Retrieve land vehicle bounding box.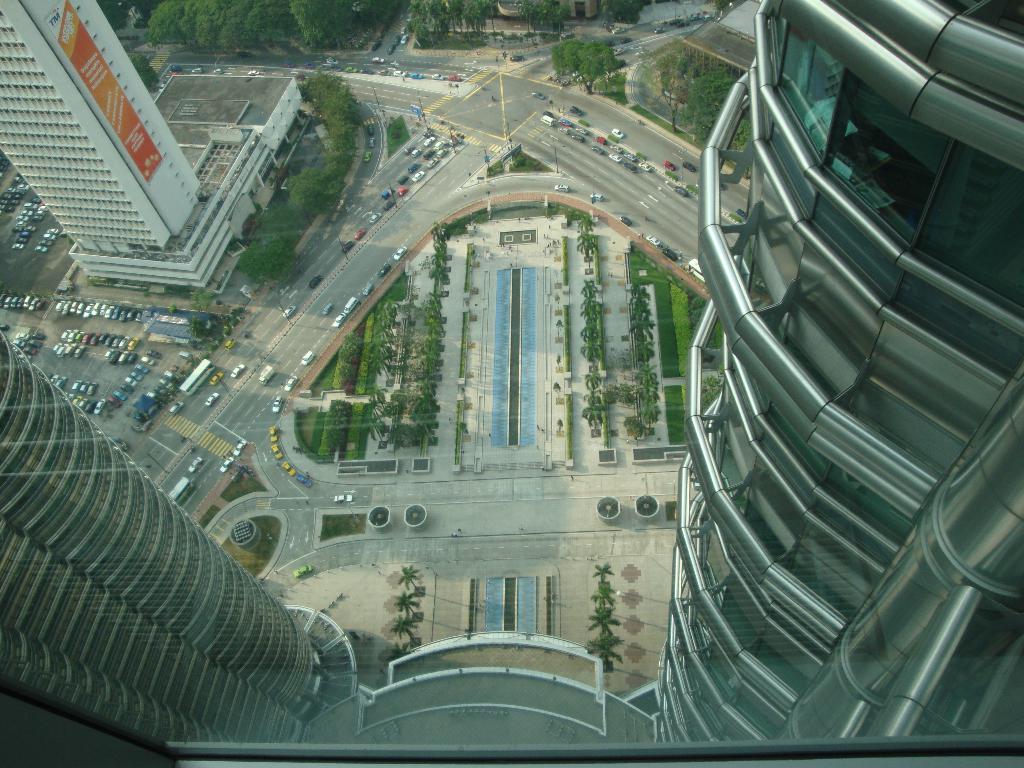
Bounding box: box=[662, 160, 676, 171].
